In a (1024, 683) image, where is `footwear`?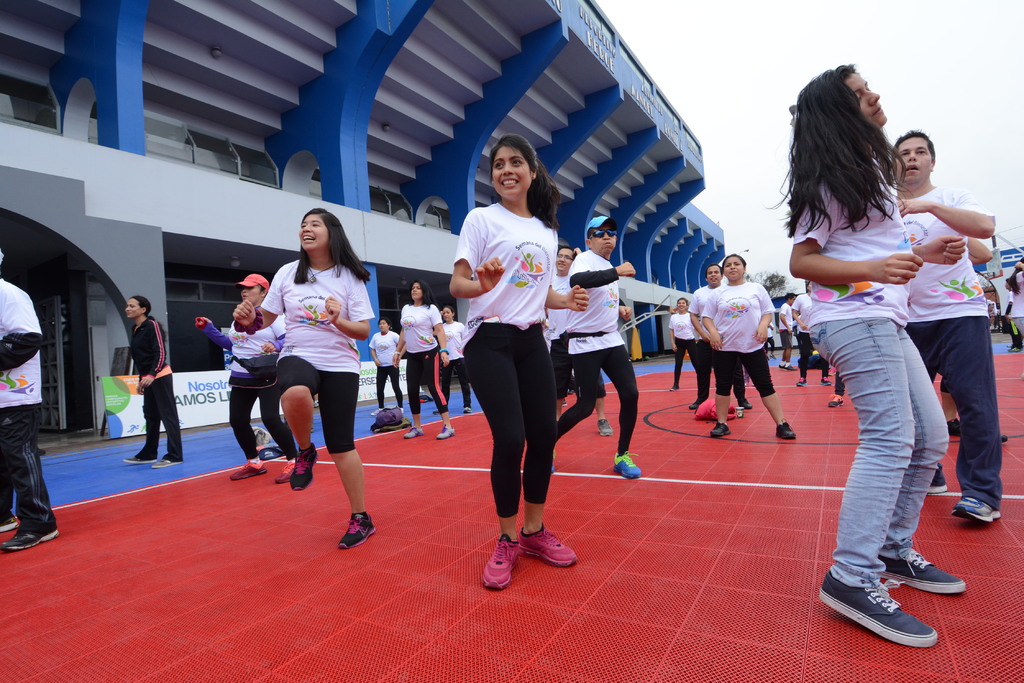
614 449 647 481.
